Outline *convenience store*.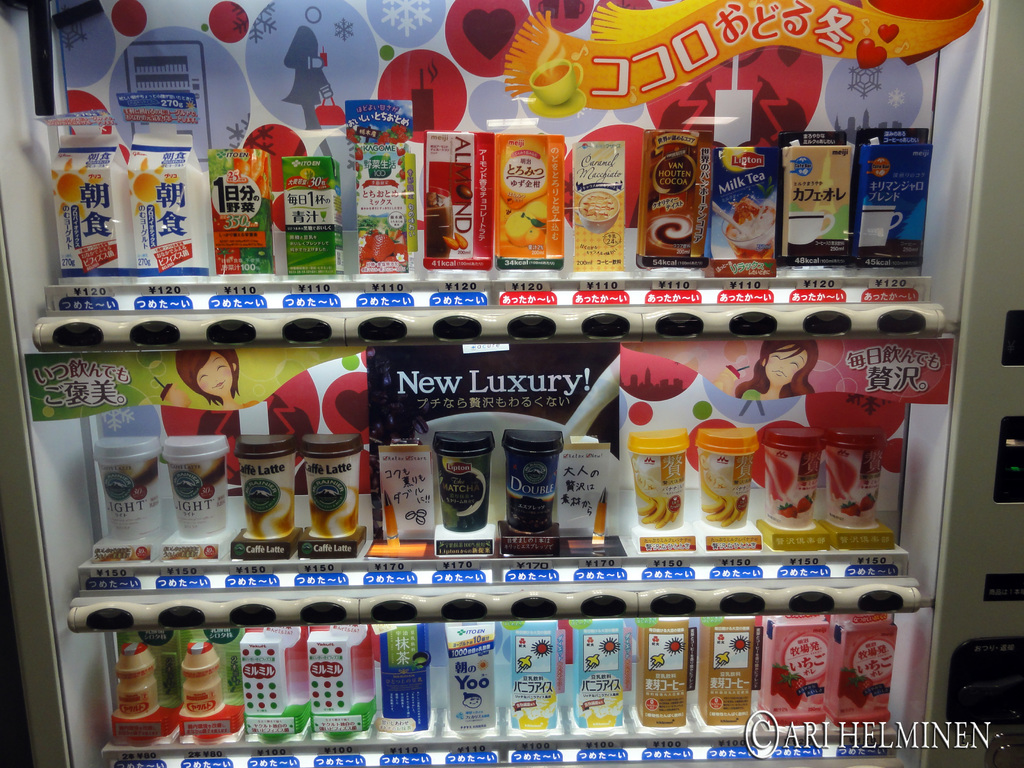
Outline: crop(0, 0, 1023, 767).
